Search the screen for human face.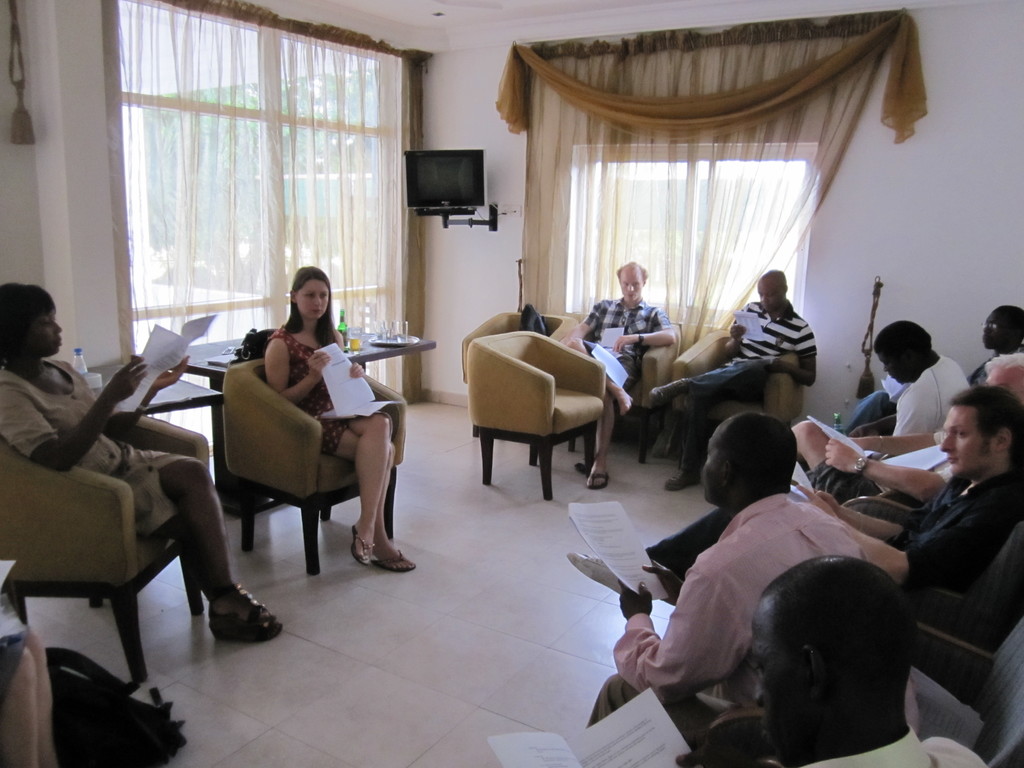
Found at 938, 403, 989, 481.
